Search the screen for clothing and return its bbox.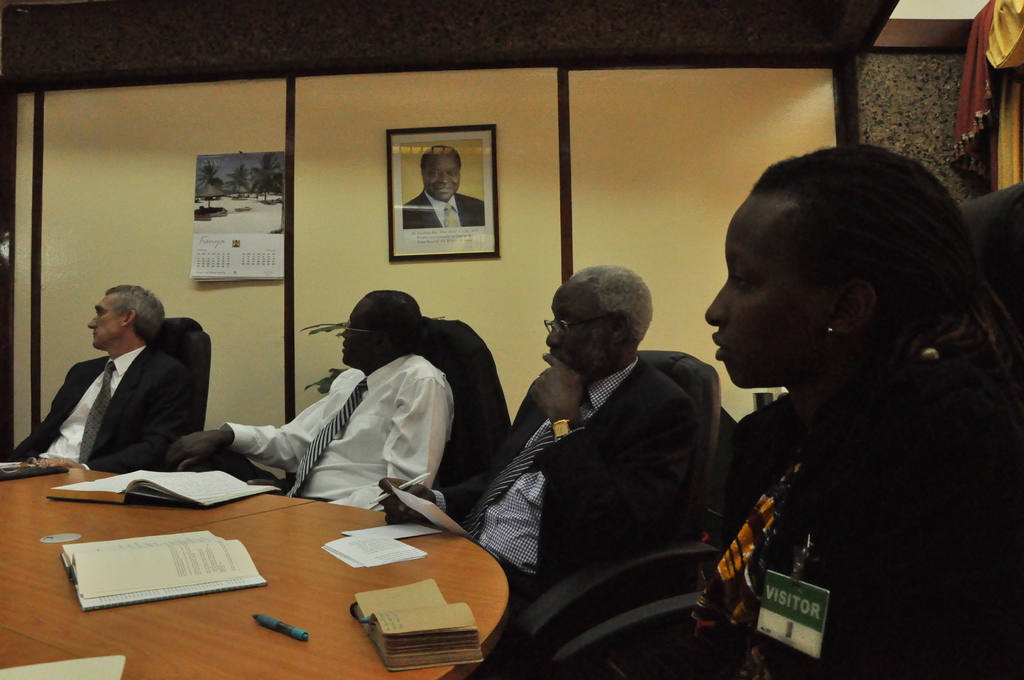
Found: region(221, 355, 458, 509).
